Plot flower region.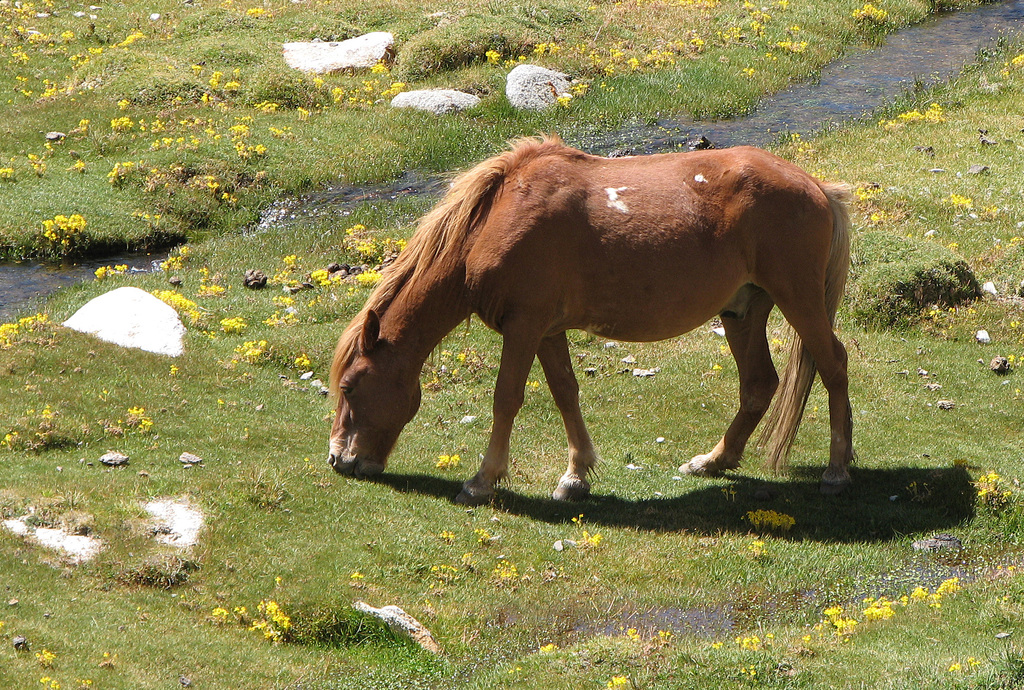
Plotted at [579, 523, 605, 554].
